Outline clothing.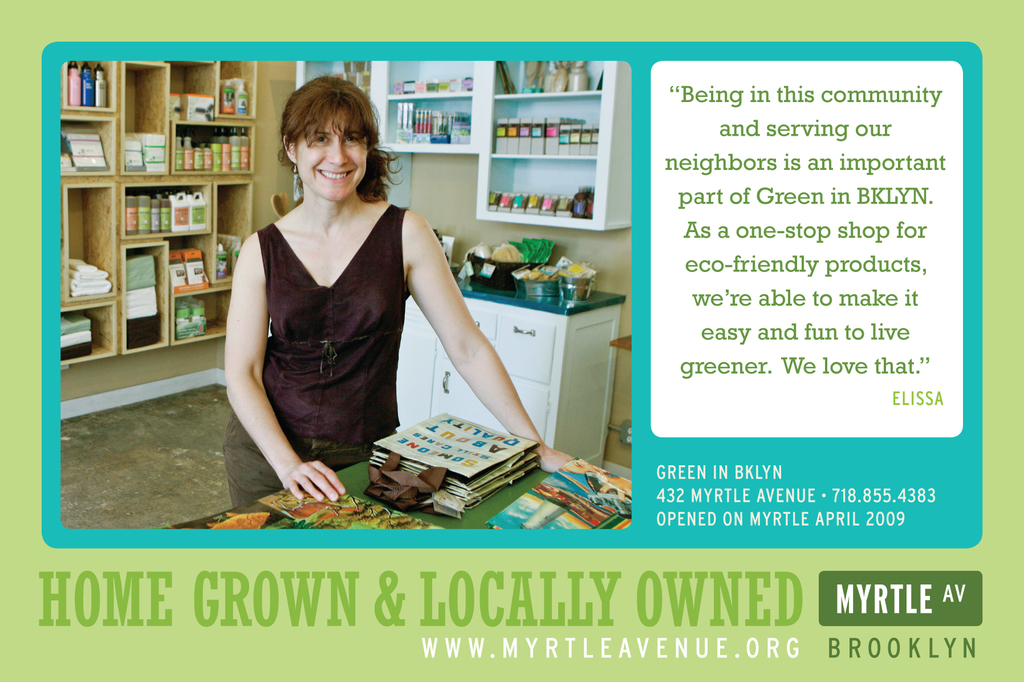
Outline: BBox(230, 171, 447, 485).
